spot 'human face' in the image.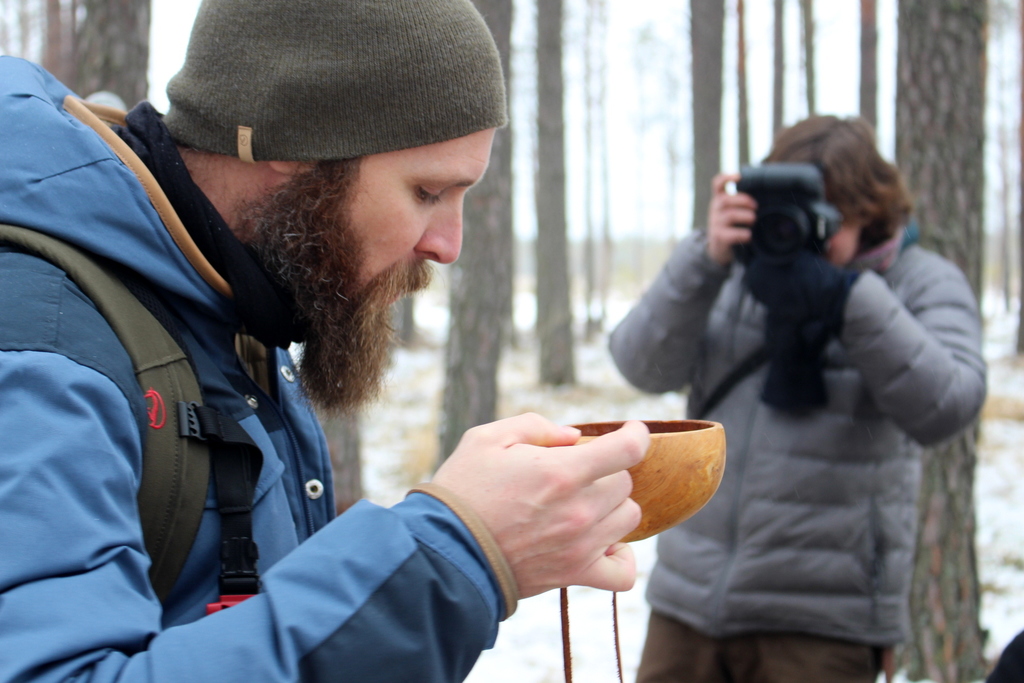
'human face' found at {"x1": 307, "y1": 128, "x2": 492, "y2": 380}.
